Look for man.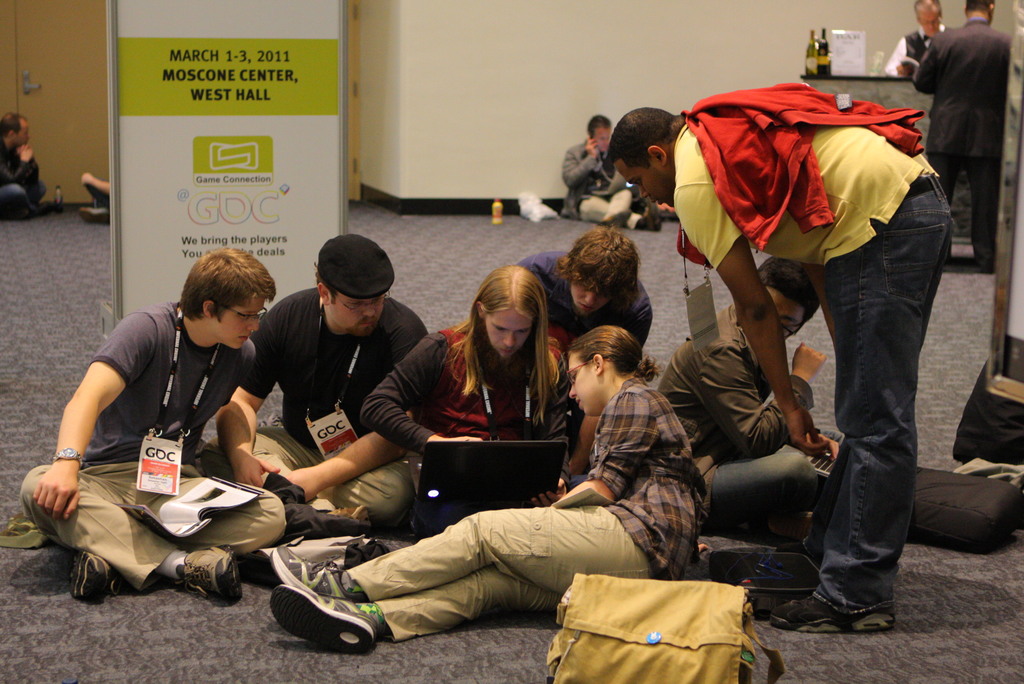
Found: bbox(605, 82, 952, 633).
